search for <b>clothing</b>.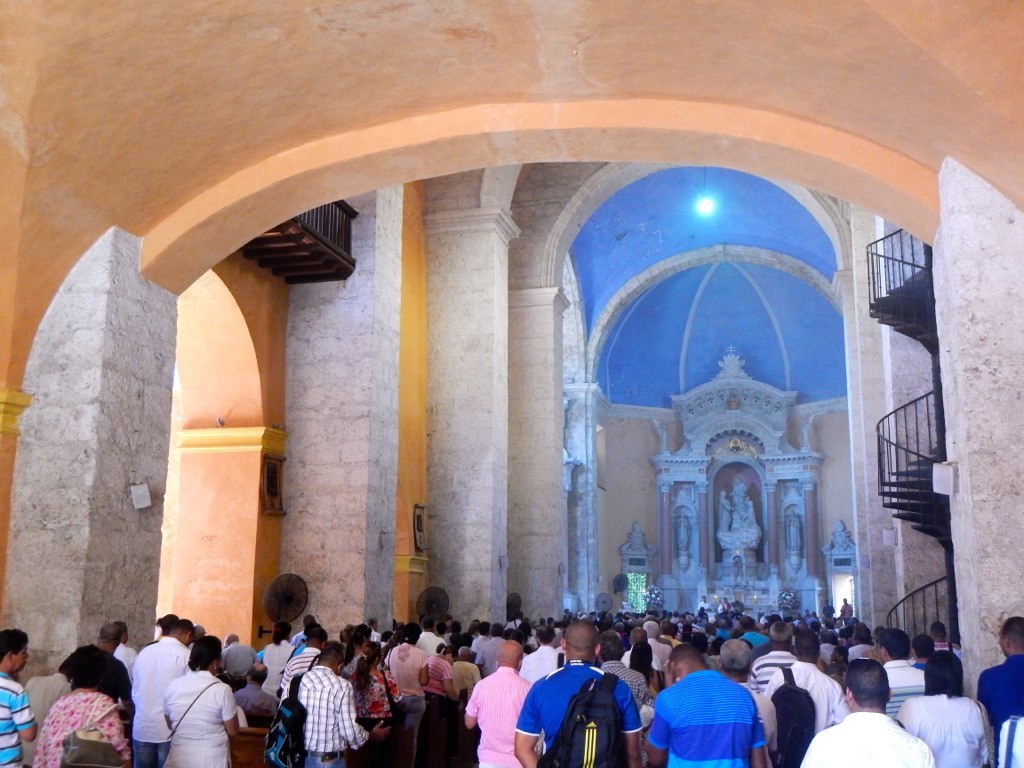
Found at locate(879, 658, 925, 701).
